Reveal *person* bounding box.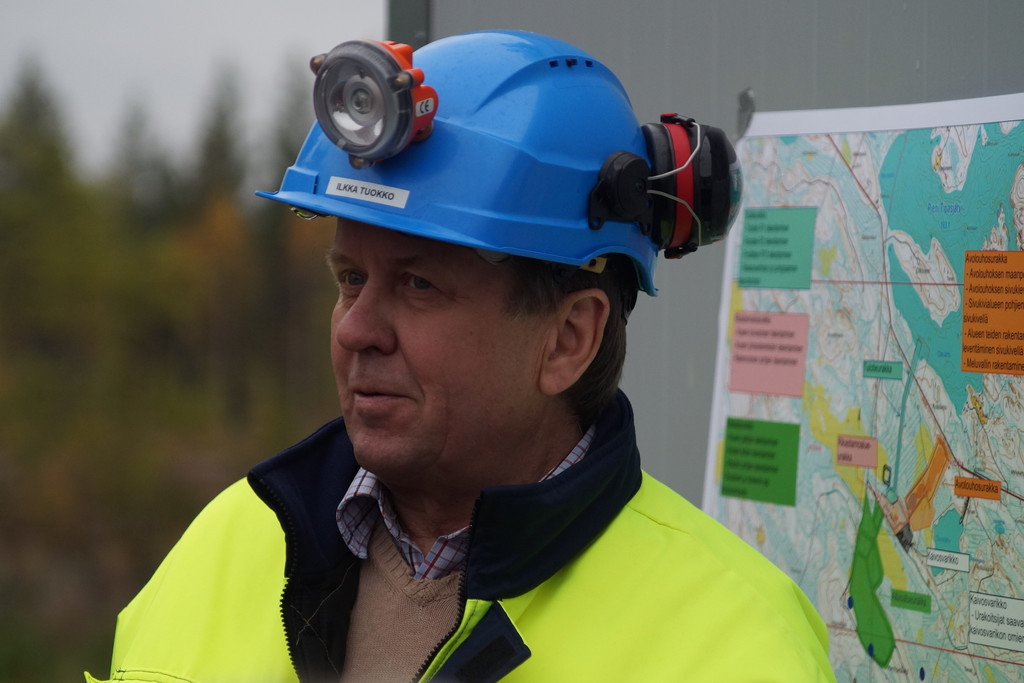
Revealed: {"x1": 151, "y1": 38, "x2": 792, "y2": 682}.
